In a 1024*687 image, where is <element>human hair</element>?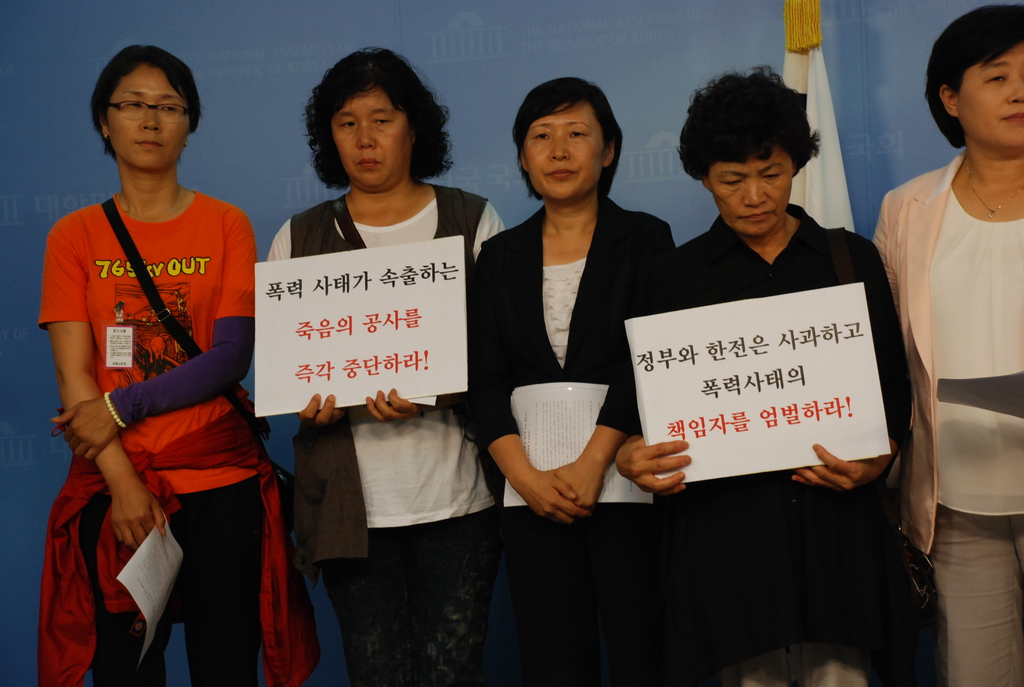
x1=507, y1=71, x2=618, y2=177.
